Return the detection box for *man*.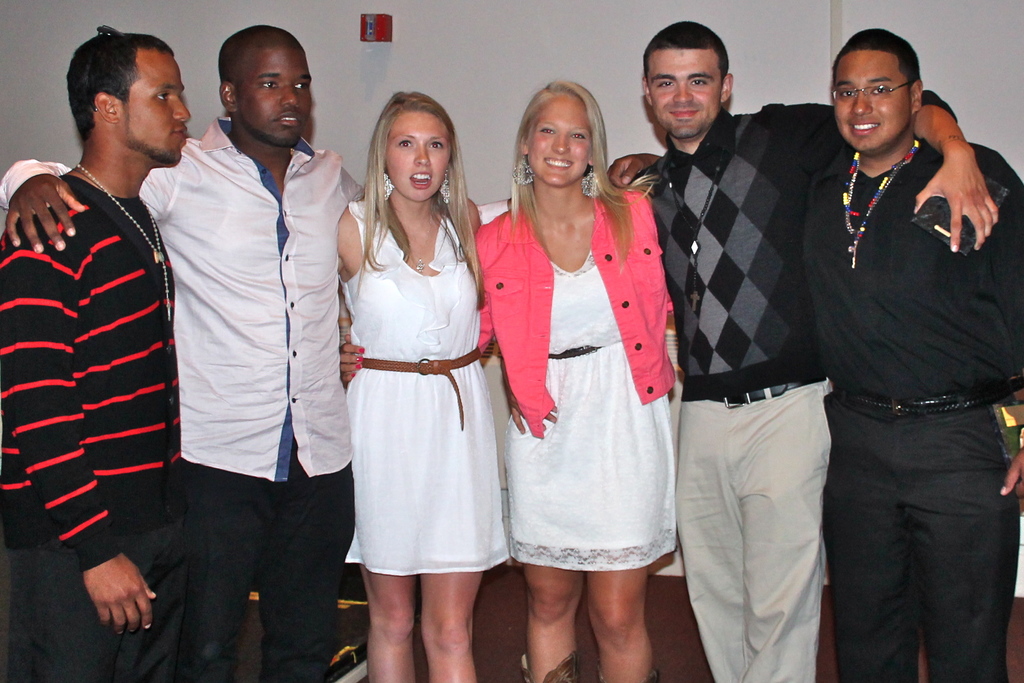
crop(604, 26, 1023, 678).
